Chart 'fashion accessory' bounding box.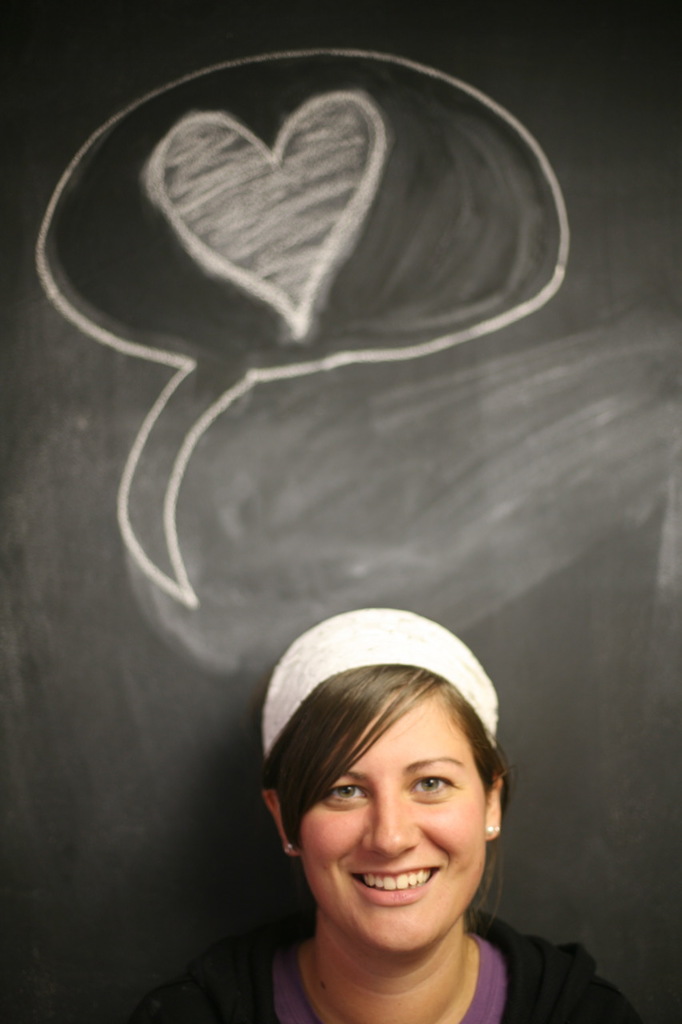
Charted: 265, 609, 509, 758.
